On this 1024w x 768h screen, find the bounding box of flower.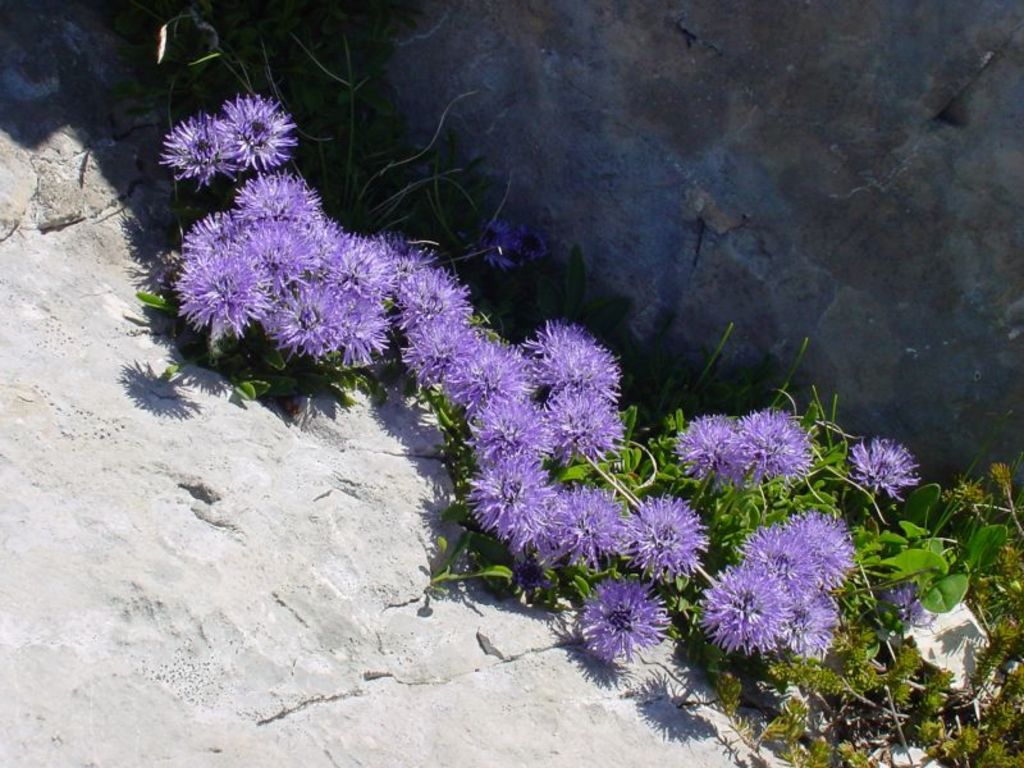
Bounding box: (458, 215, 515, 266).
